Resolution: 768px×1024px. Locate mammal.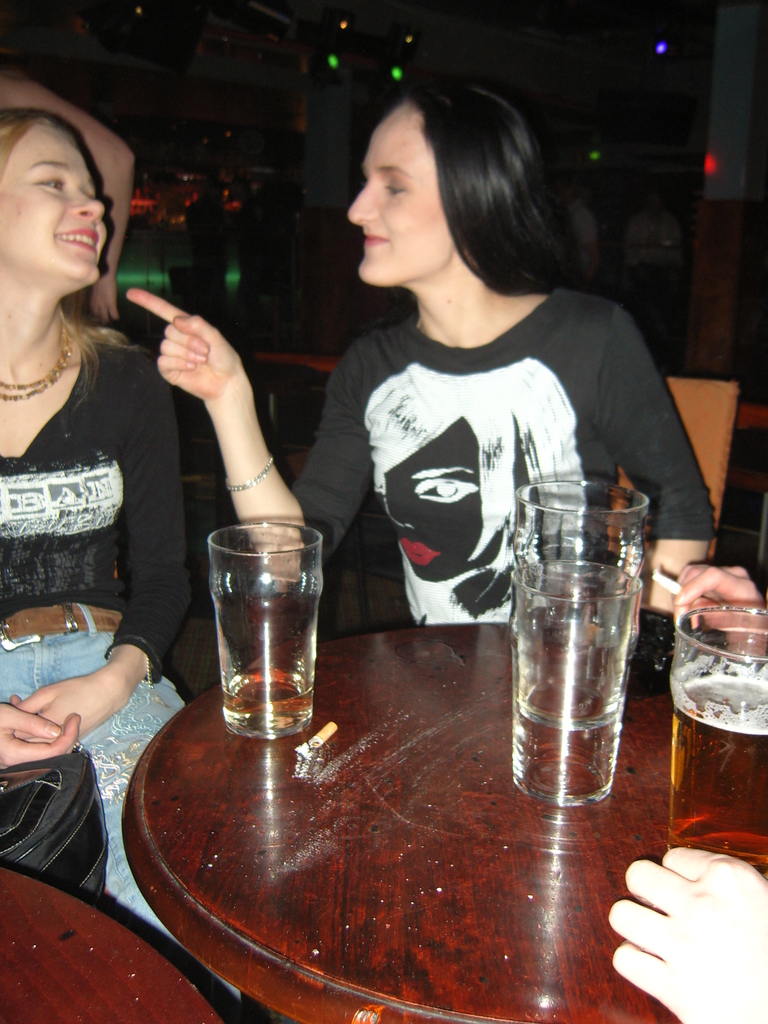
128:79:723:625.
